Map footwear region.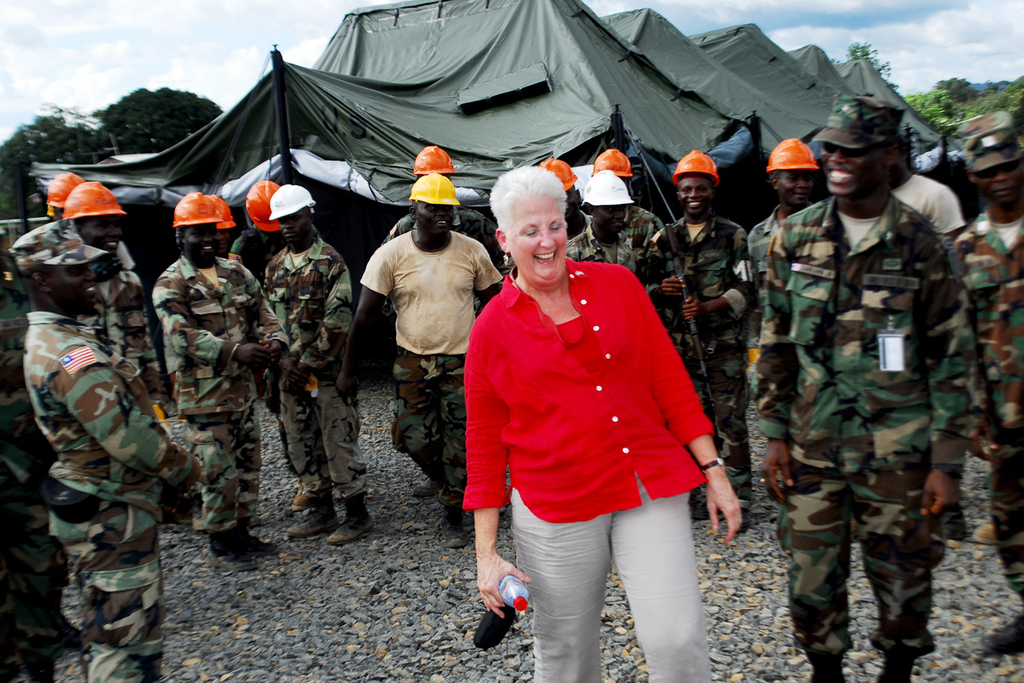
Mapped to (x1=289, y1=511, x2=340, y2=540).
